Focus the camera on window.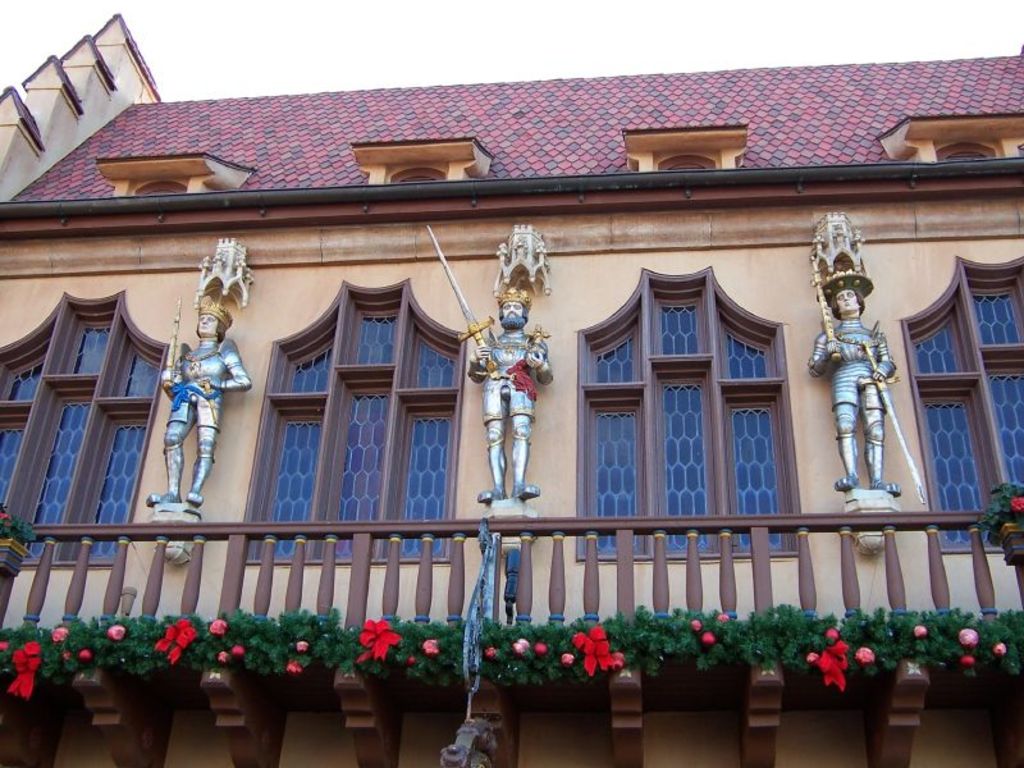
Focus region: pyautogui.locateOnScreen(913, 252, 1023, 544).
